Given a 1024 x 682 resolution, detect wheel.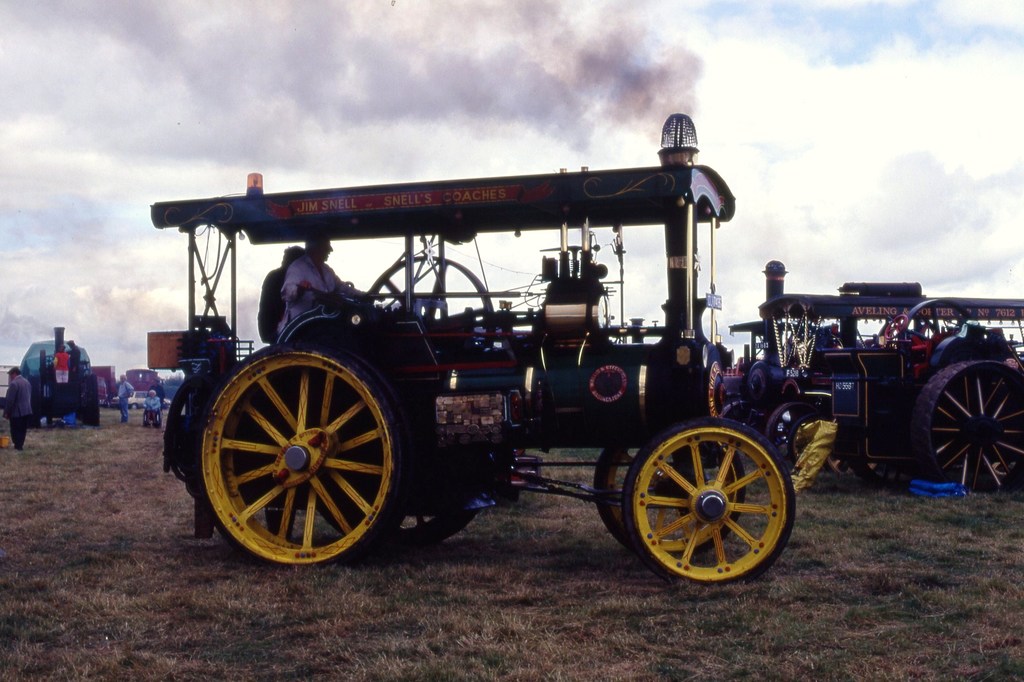
[left=825, top=451, right=877, bottom=475].
